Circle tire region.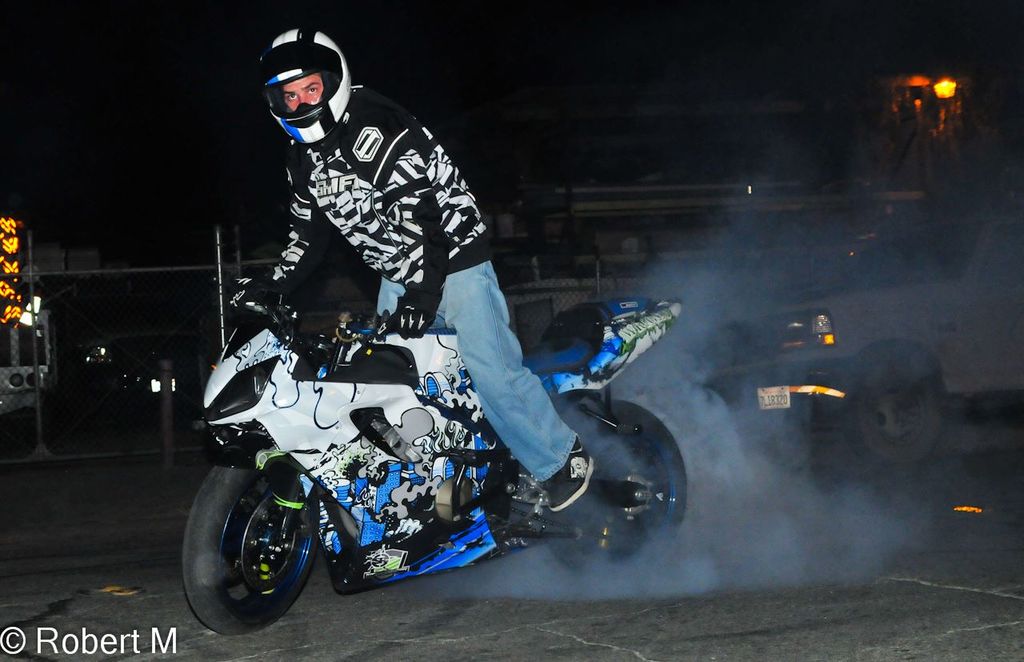
Region: bbox(543, 395, 691, 584).
